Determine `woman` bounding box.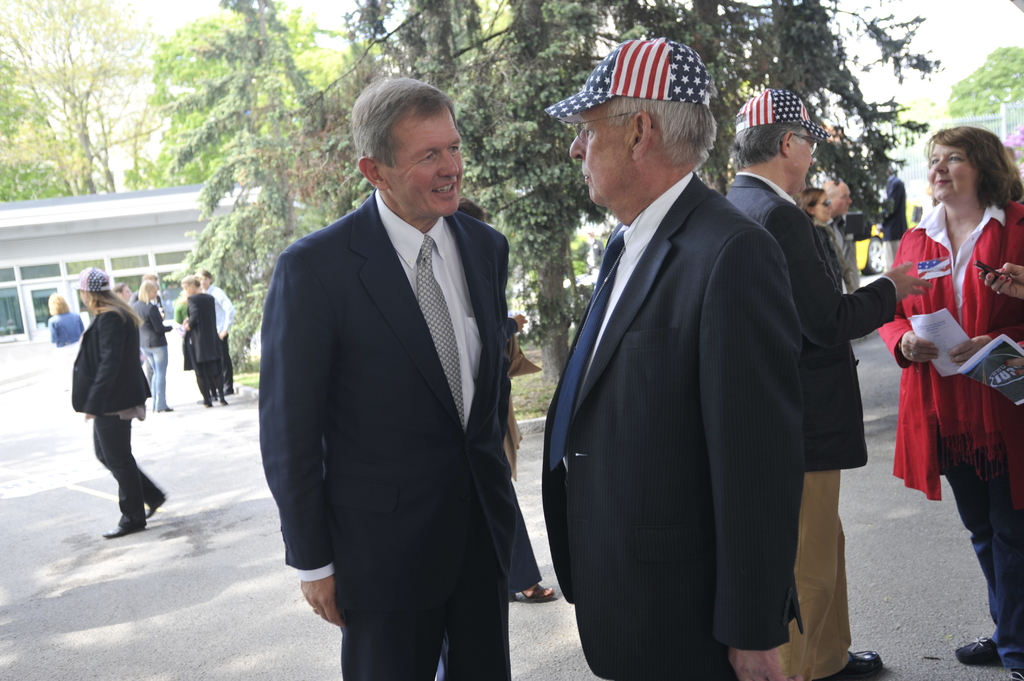
Determined: [127,285,166,418].
